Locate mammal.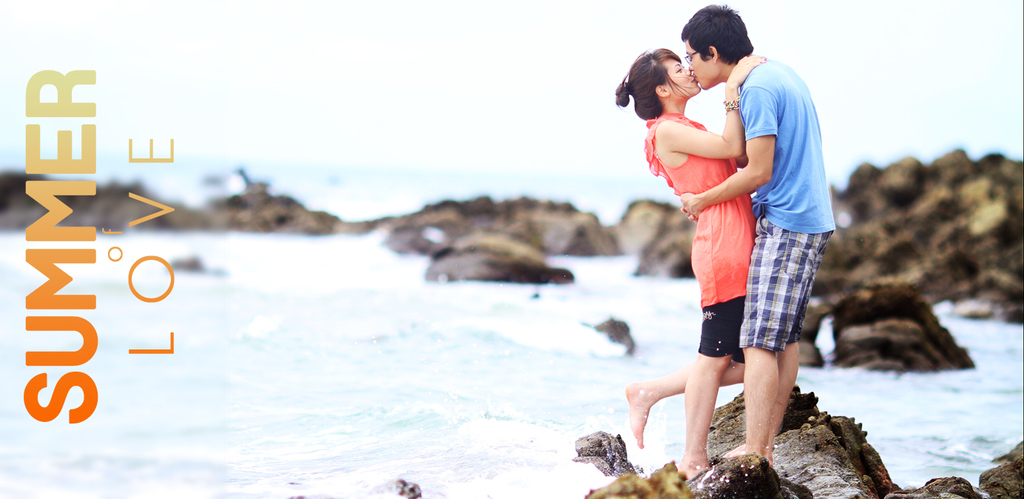
Bounding box: <region>617, 39, 775, 469</region>.
